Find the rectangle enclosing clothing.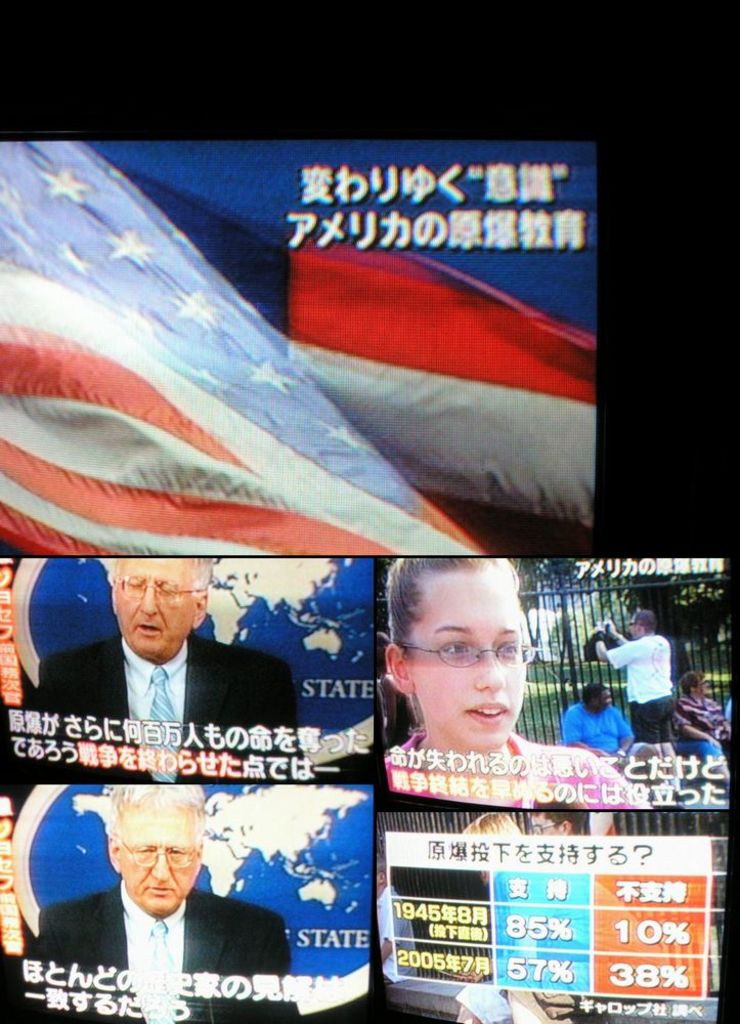
[left=565, top=696, right=638, bottom=750].
